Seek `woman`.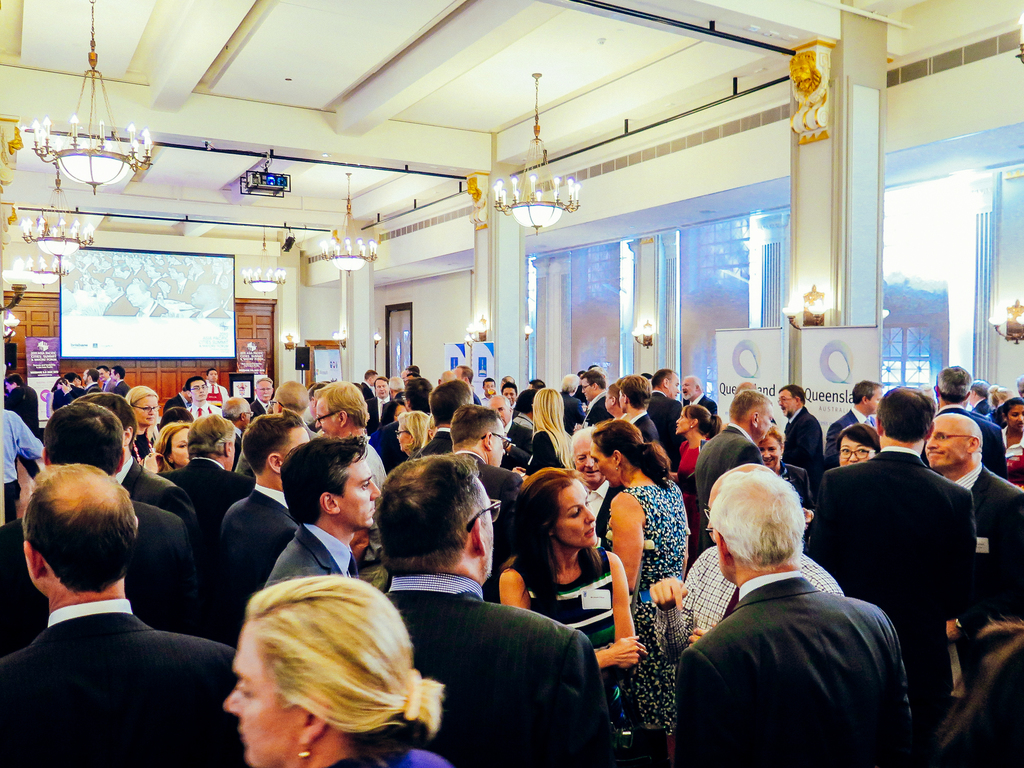
[676, 403, 723, 483].
